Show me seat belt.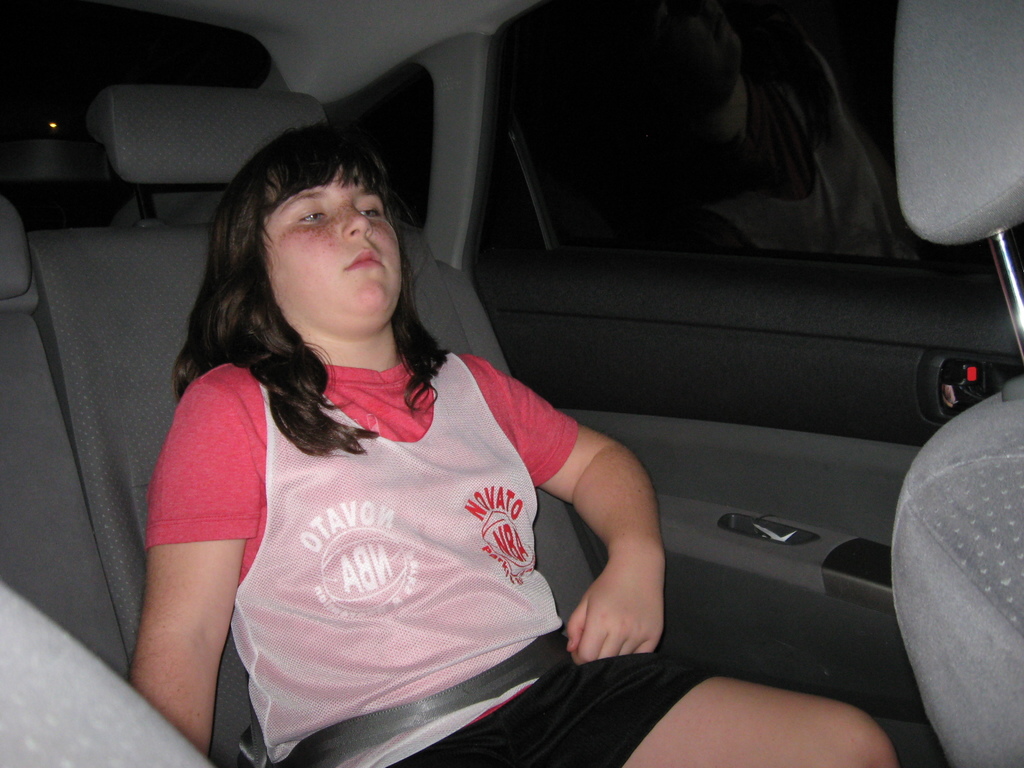
seat belt is here: pyautogui.locateOnScreen(266, 260, 599, 767).
